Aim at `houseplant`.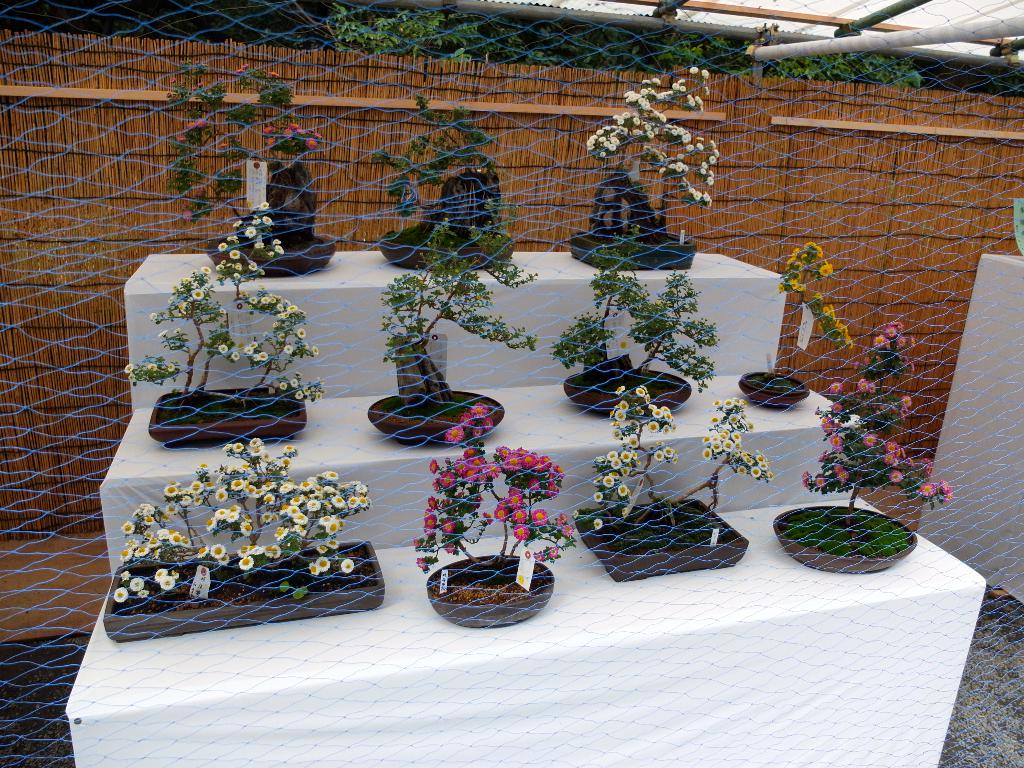
Aimed at x1=576, y1=378, x2=765, y2=588.
